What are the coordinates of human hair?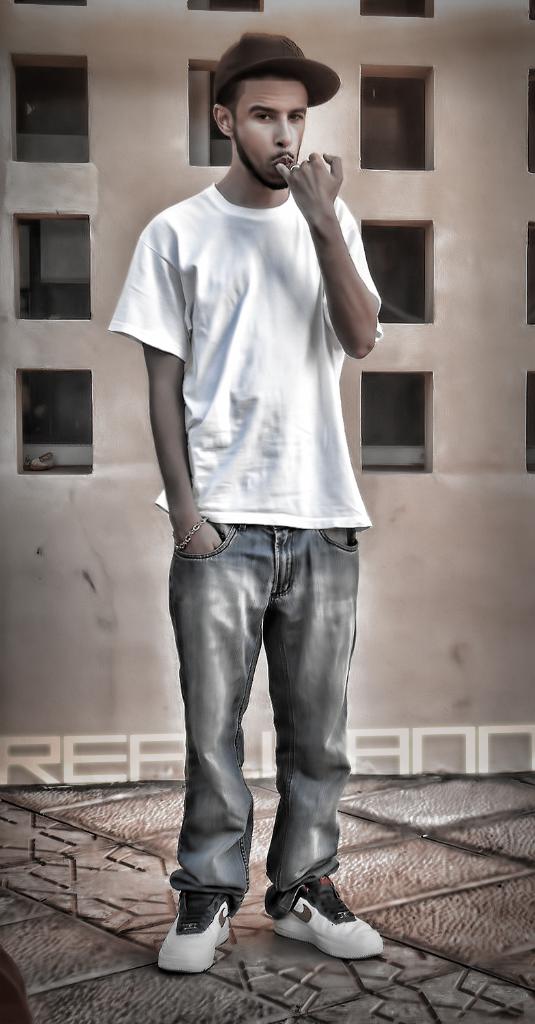
<region>221, 70, 242, 113</region>.
